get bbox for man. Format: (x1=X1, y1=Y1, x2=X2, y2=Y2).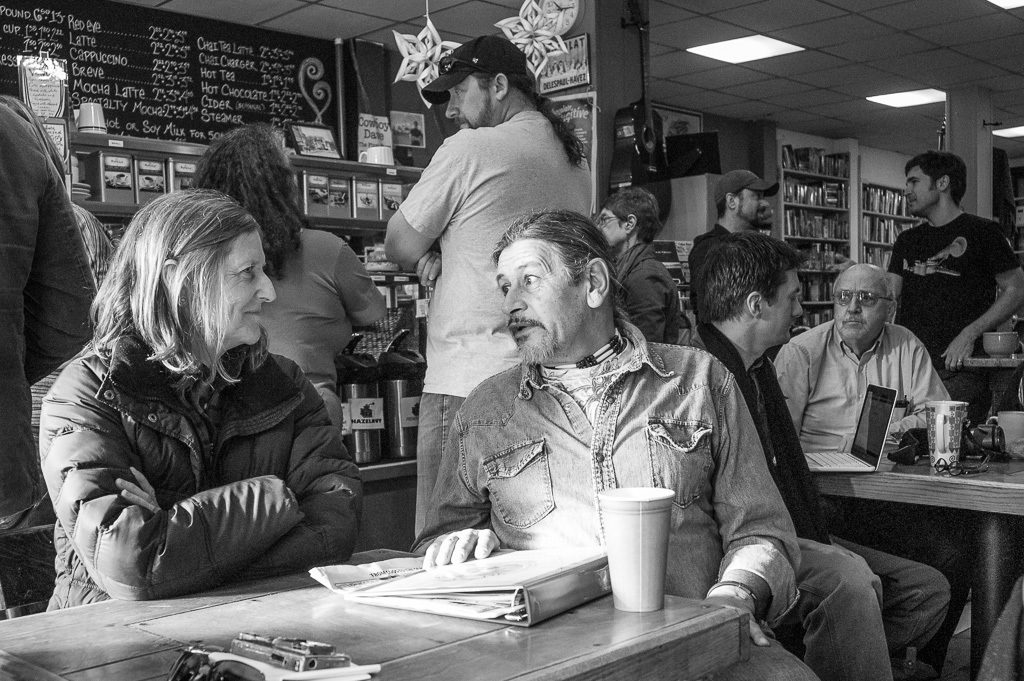
(x1=776, y1=263, x2=966, y2=680).
